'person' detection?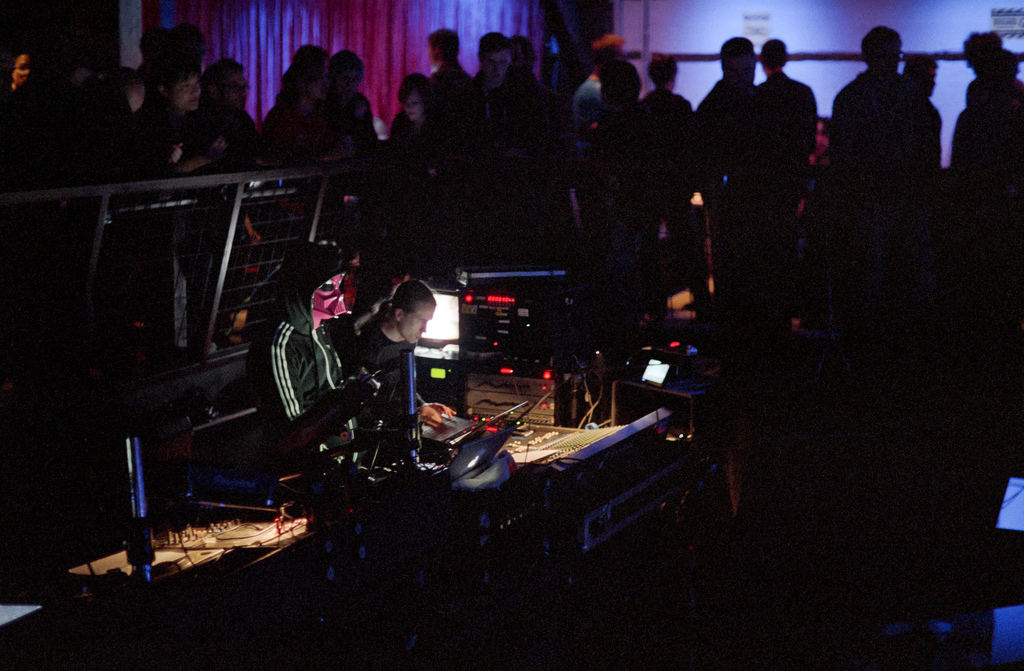
l=958, t=29, r=1015, b=85
